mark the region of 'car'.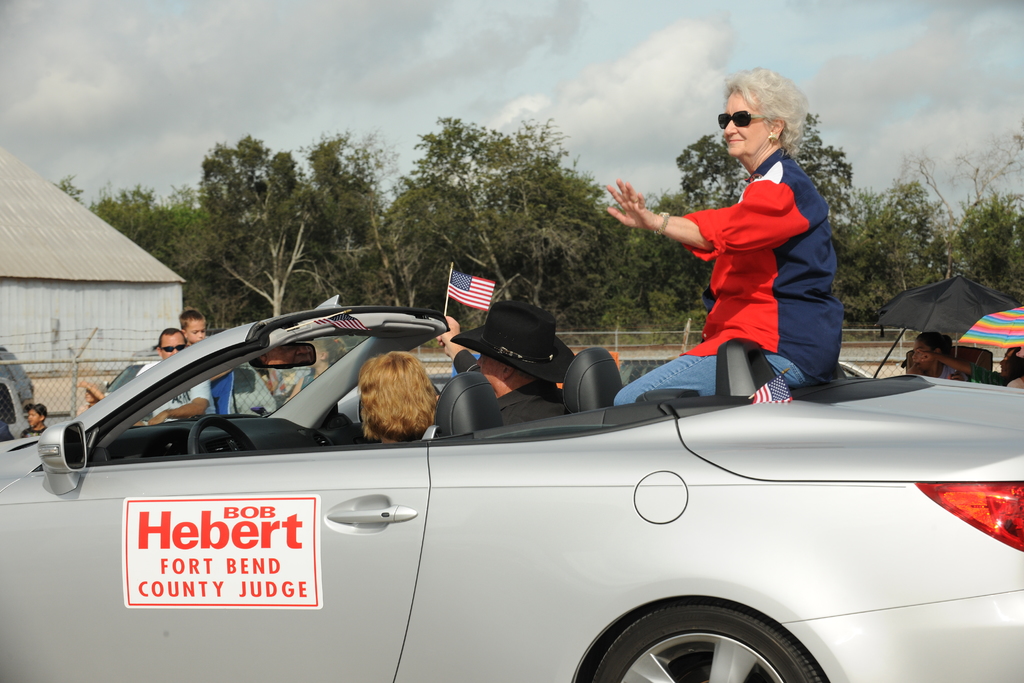
Region: box(99, 363, 276, 420).
